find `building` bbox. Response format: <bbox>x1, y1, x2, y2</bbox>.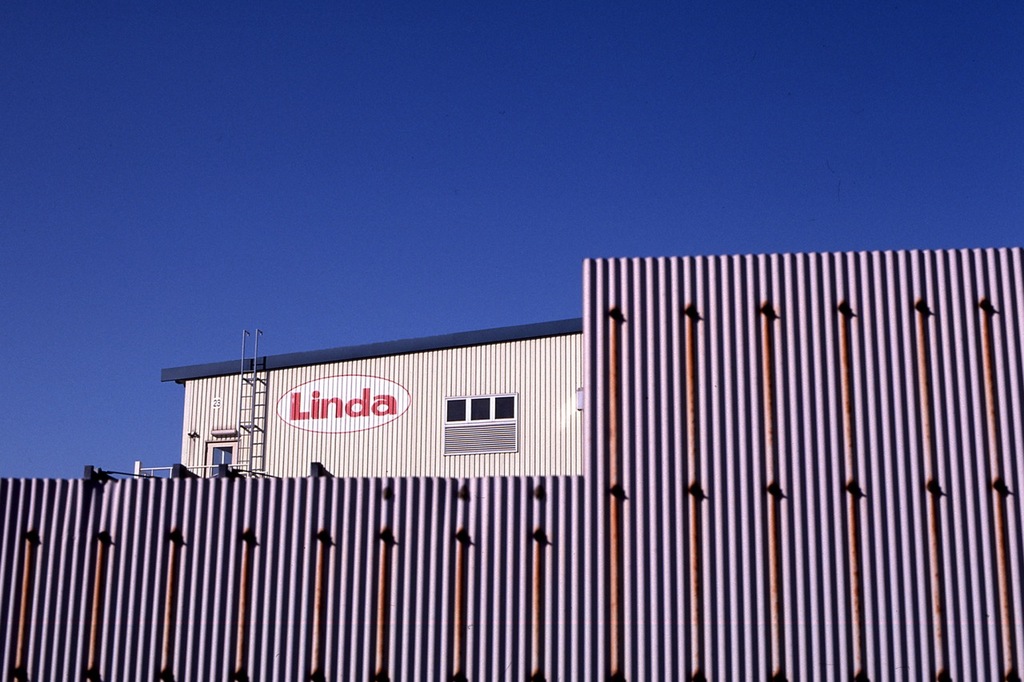
<bbox>0, 249, 1023, 681</bbox>.
